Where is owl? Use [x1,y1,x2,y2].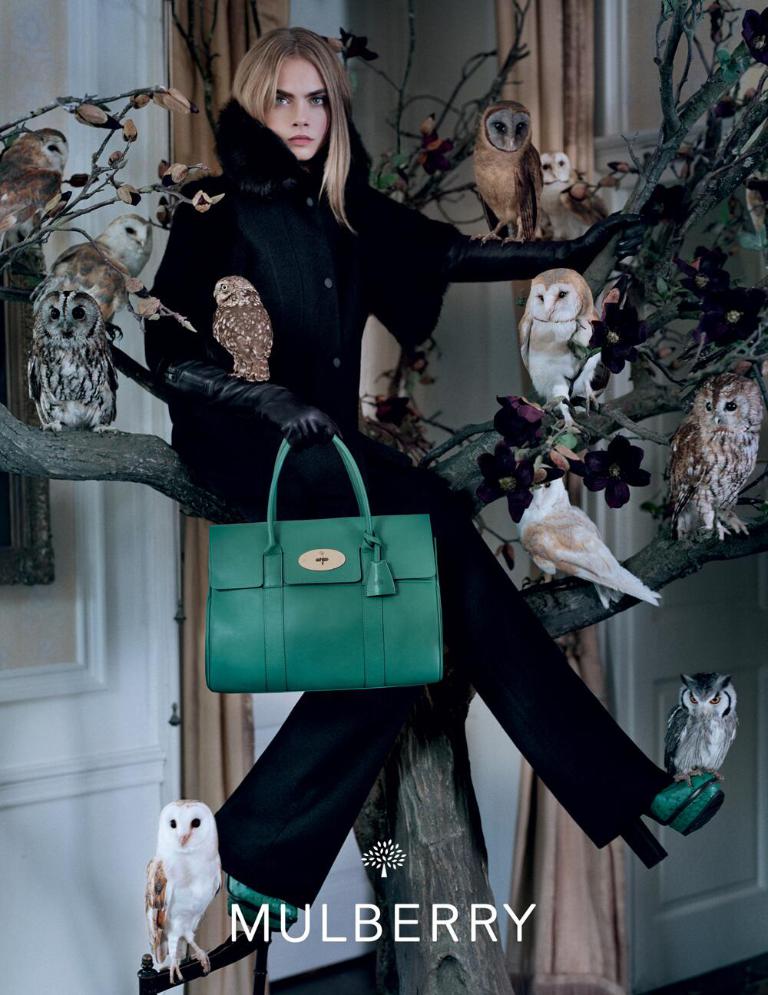
[0,130,74,244].
